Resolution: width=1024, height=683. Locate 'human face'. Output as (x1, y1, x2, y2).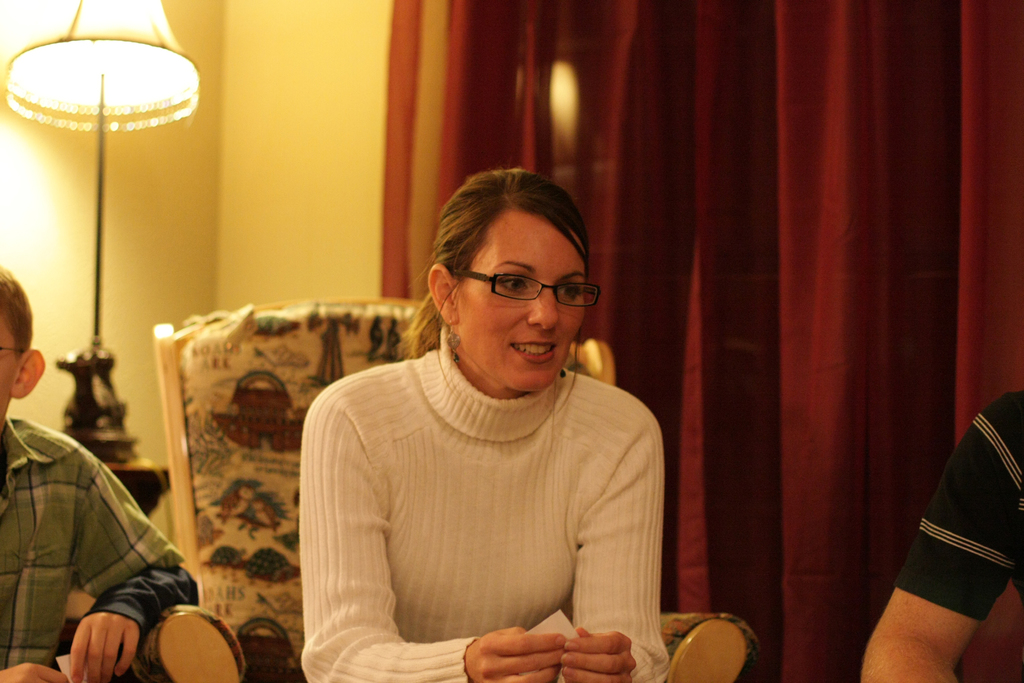
(459, 209, 582, 391).
